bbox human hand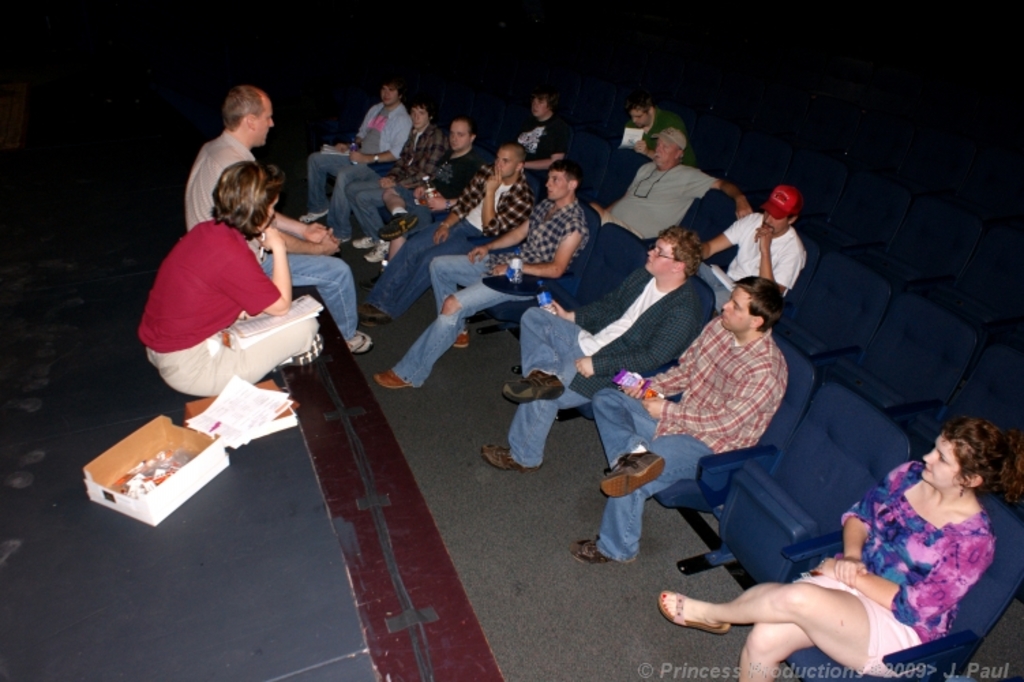
left=348, top=150, right=364, bottom=168
